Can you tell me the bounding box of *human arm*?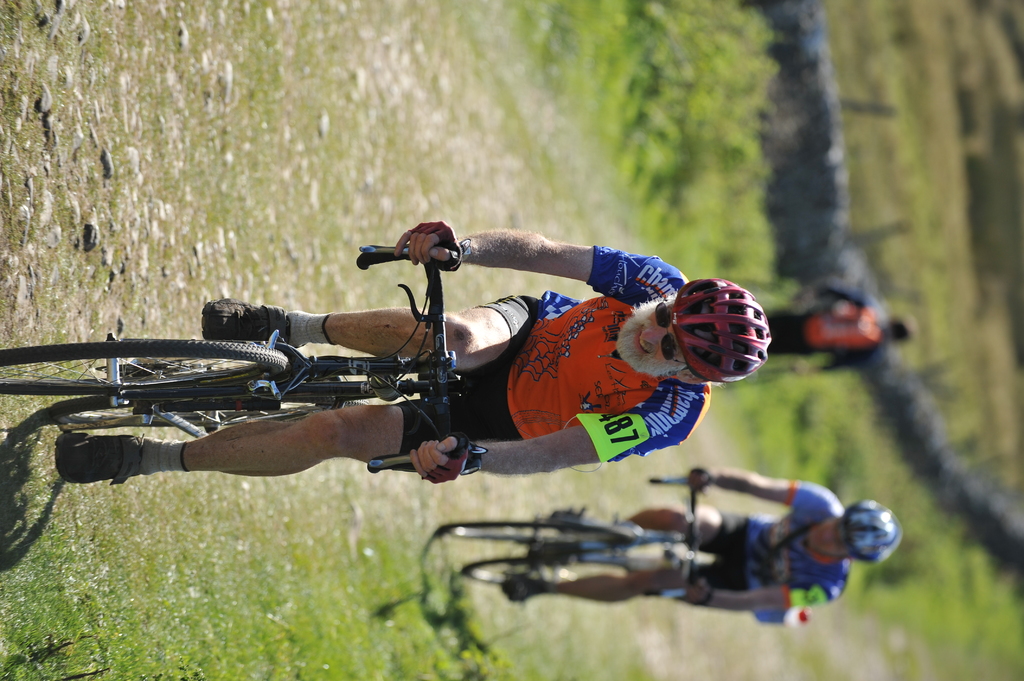
bbox(687, 476, 836, 513).
